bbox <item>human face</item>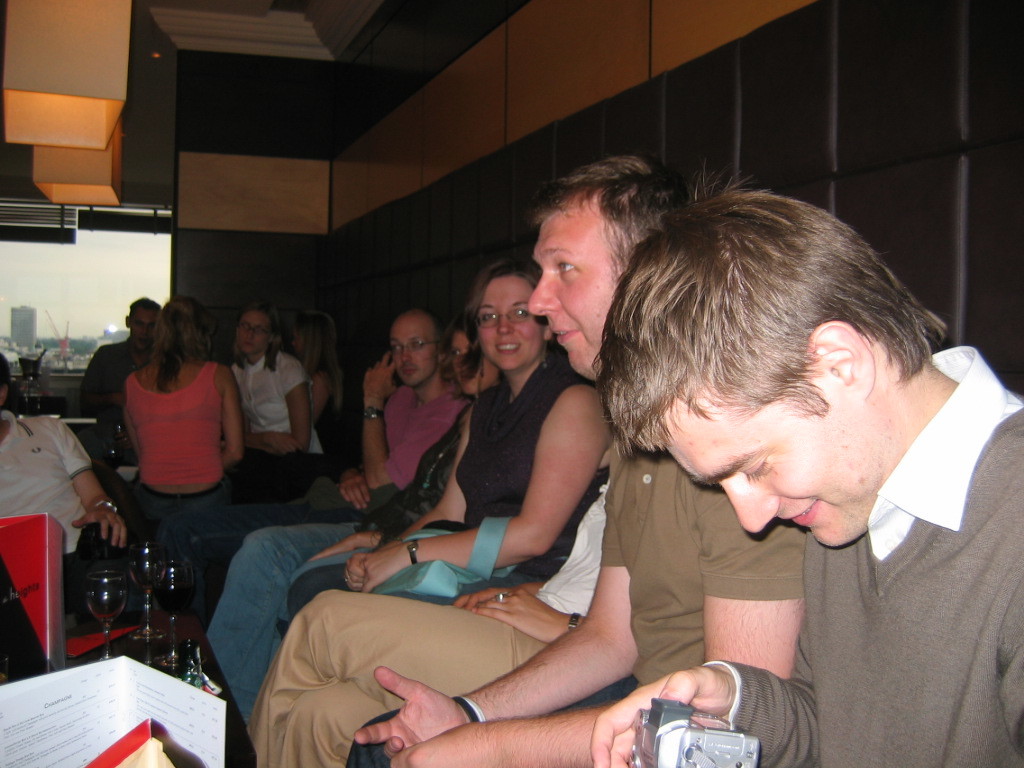
Rect(526, 201, 622, 371)
